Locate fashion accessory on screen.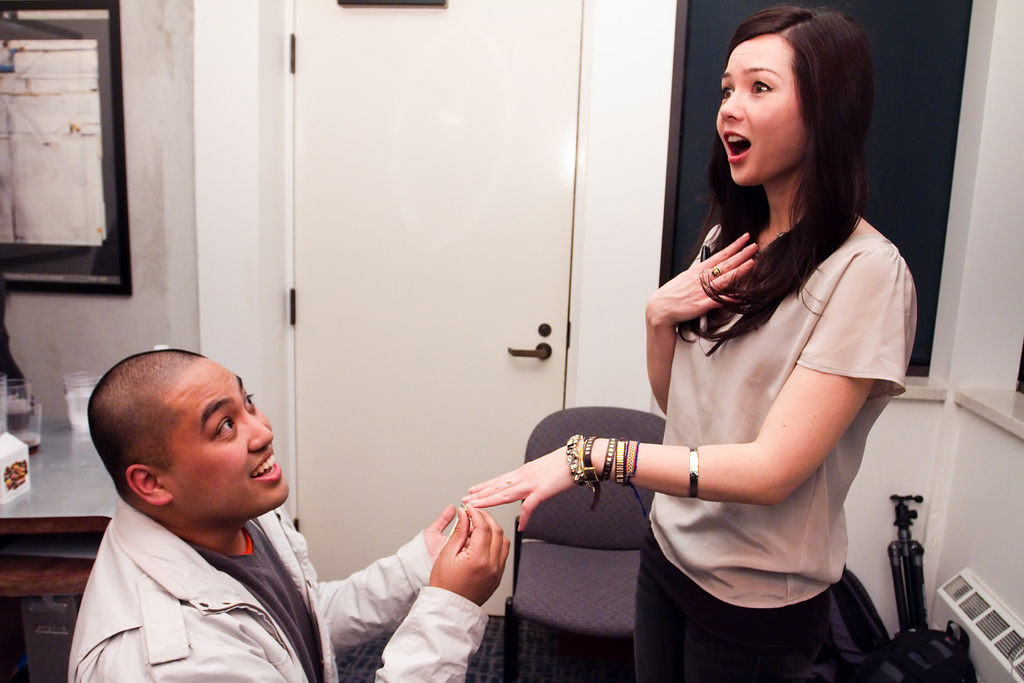
On screen at locate(692, 449, 701, 497).
